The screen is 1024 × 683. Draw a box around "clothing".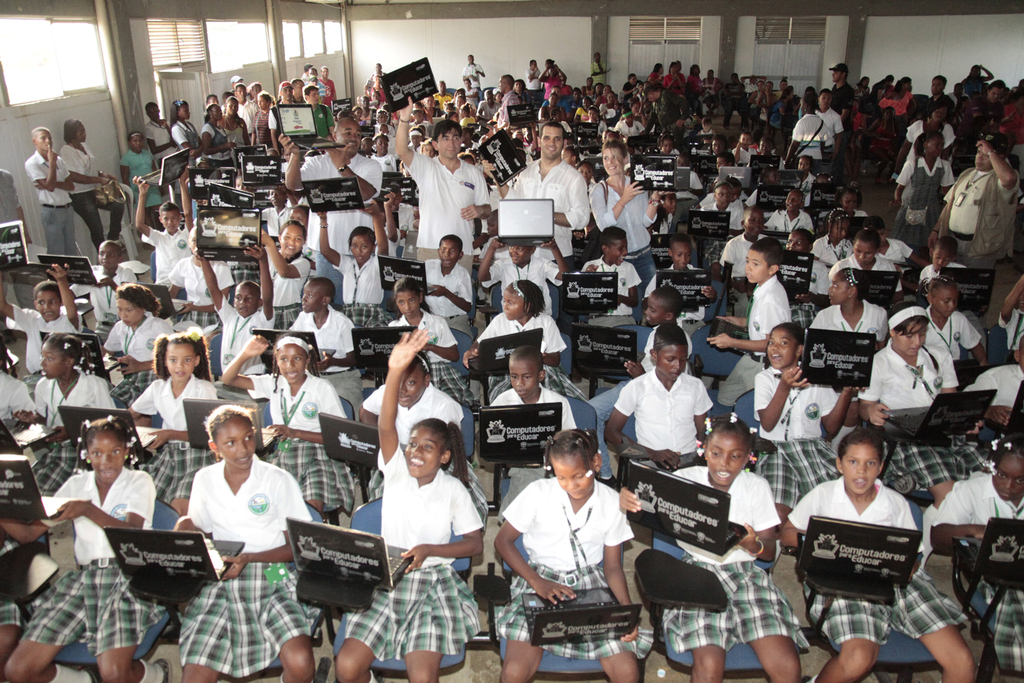
bbox=(143, 117, 179, 162).
